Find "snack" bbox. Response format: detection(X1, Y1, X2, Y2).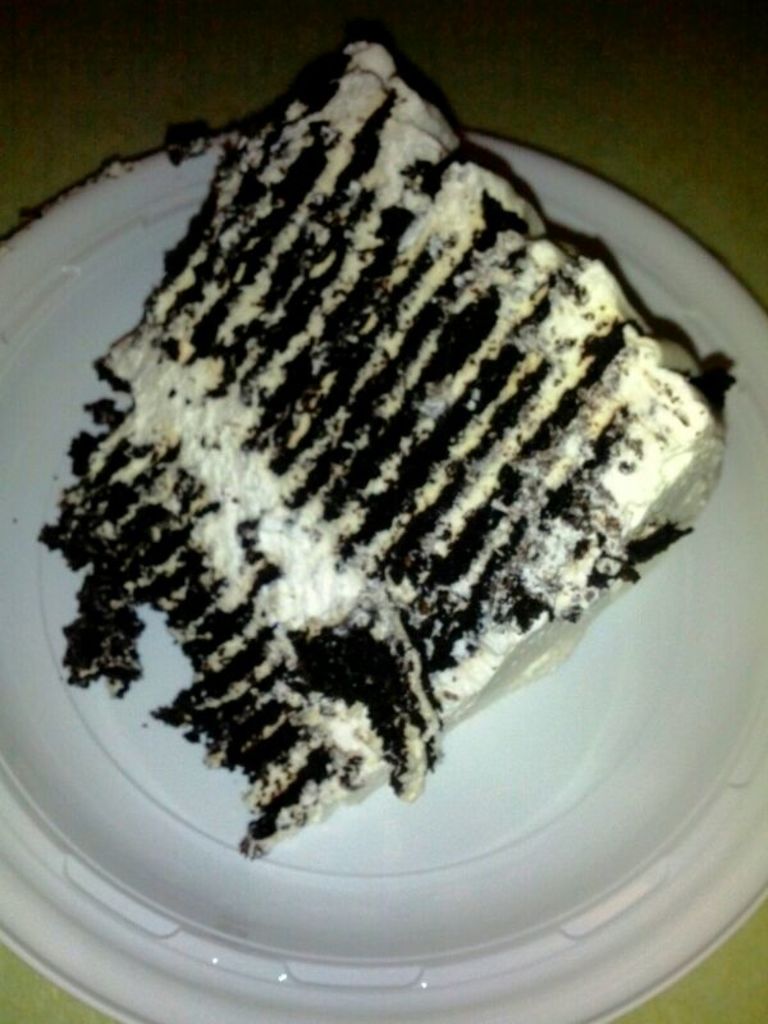
detection(31, 42, 735, 873).
